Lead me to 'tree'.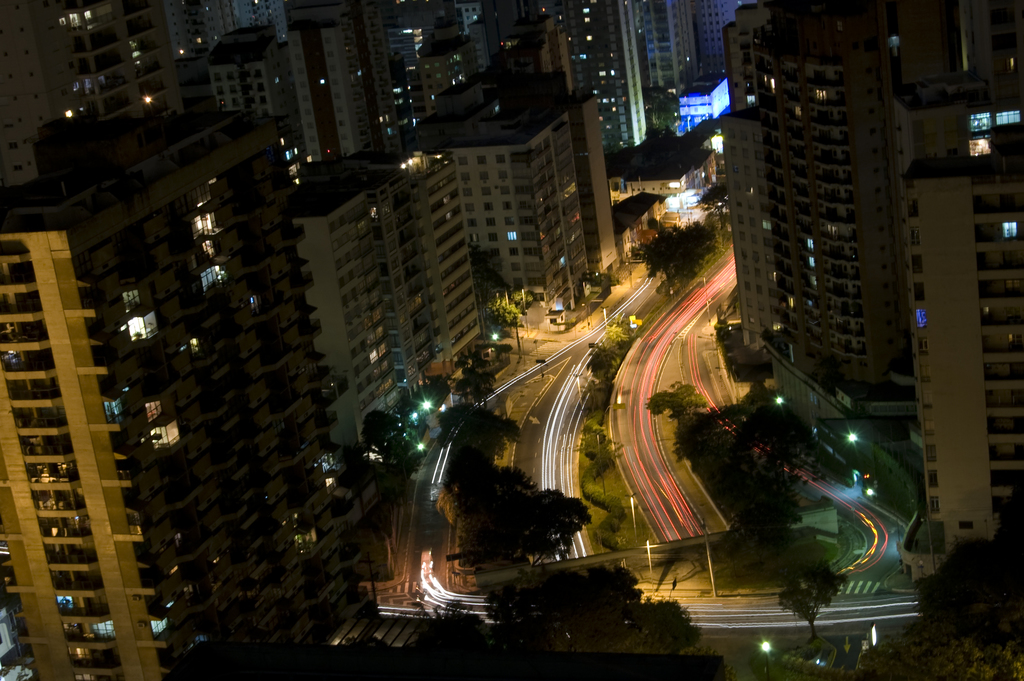
Lead to crop(844, 533, 1023, 680).
